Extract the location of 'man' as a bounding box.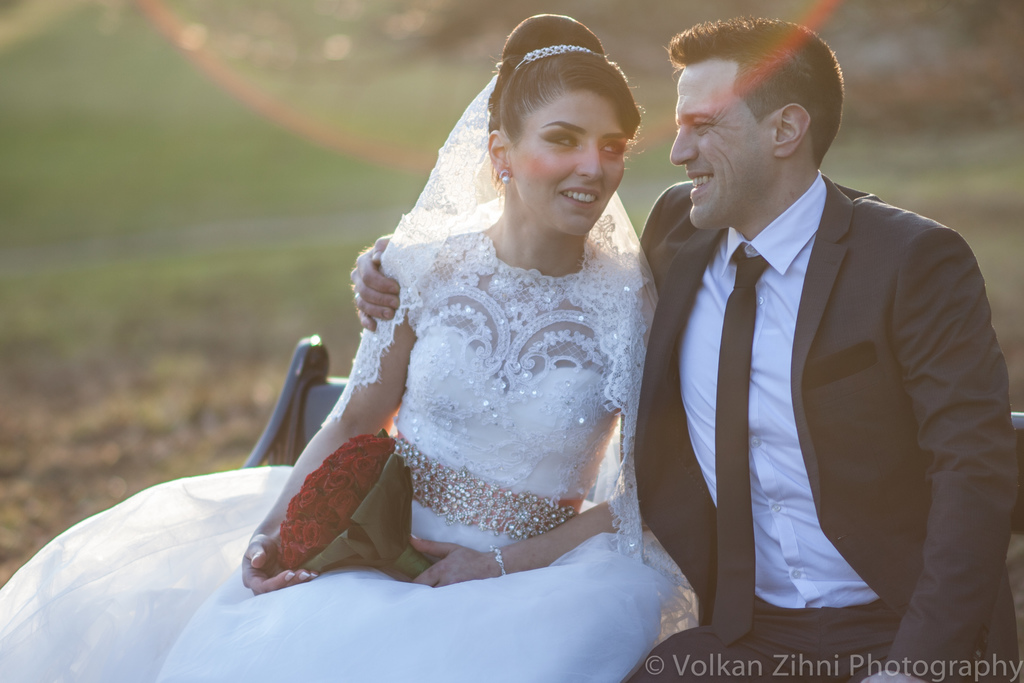
352, 13, 1023, 680.
